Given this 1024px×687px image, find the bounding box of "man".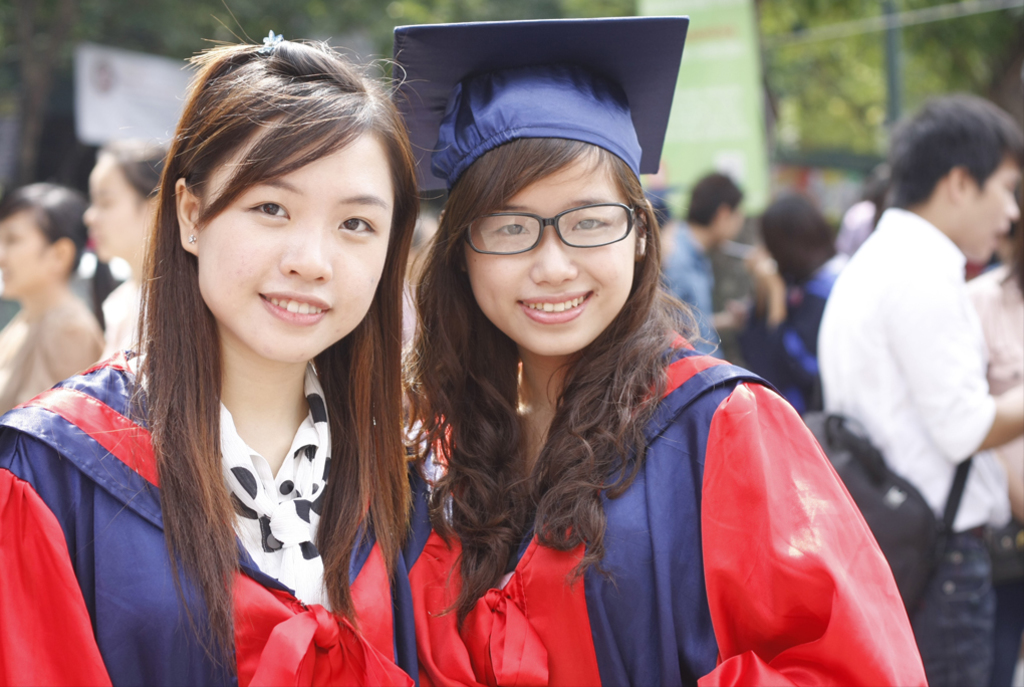
(x1=658, y1=170, x2=751, y2=357).
